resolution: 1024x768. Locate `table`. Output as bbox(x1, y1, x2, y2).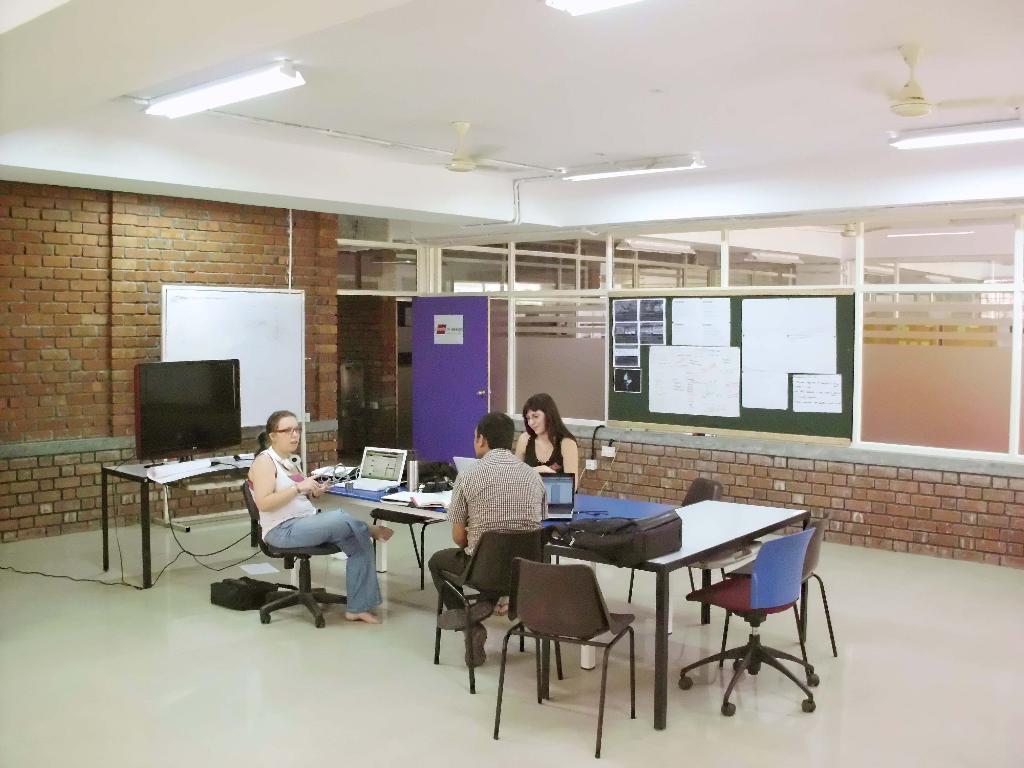
bbox(314, 479, 810, 739).
